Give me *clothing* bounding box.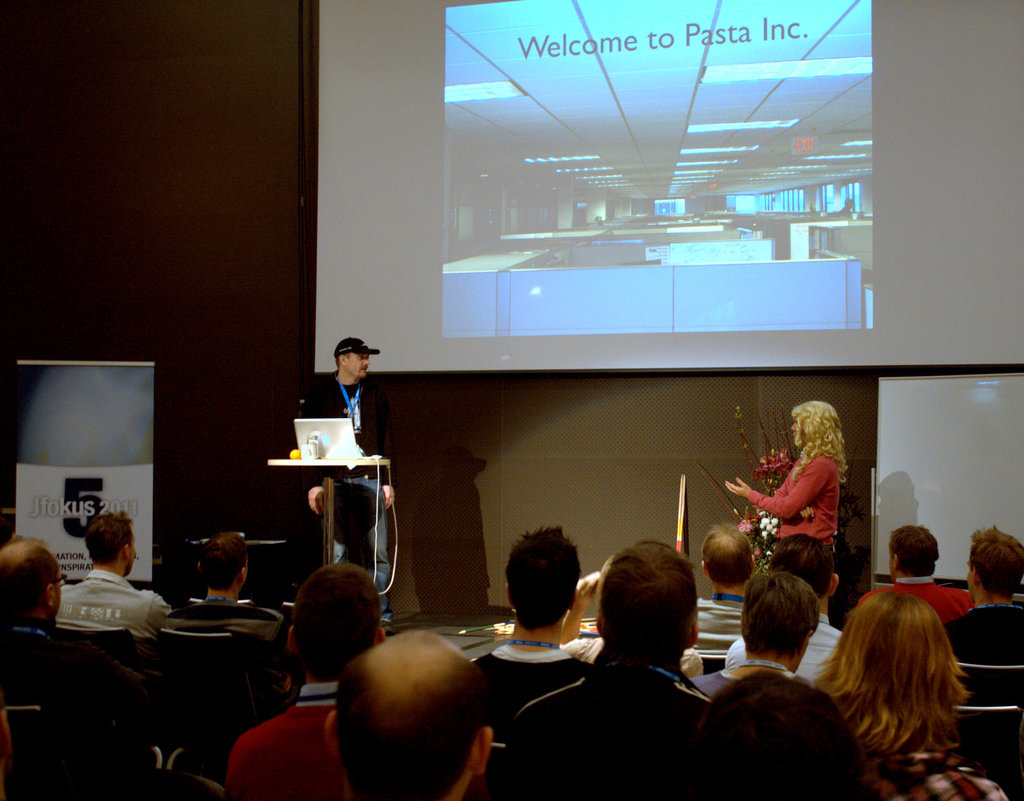
bbox(749, 439, 855, 576).
